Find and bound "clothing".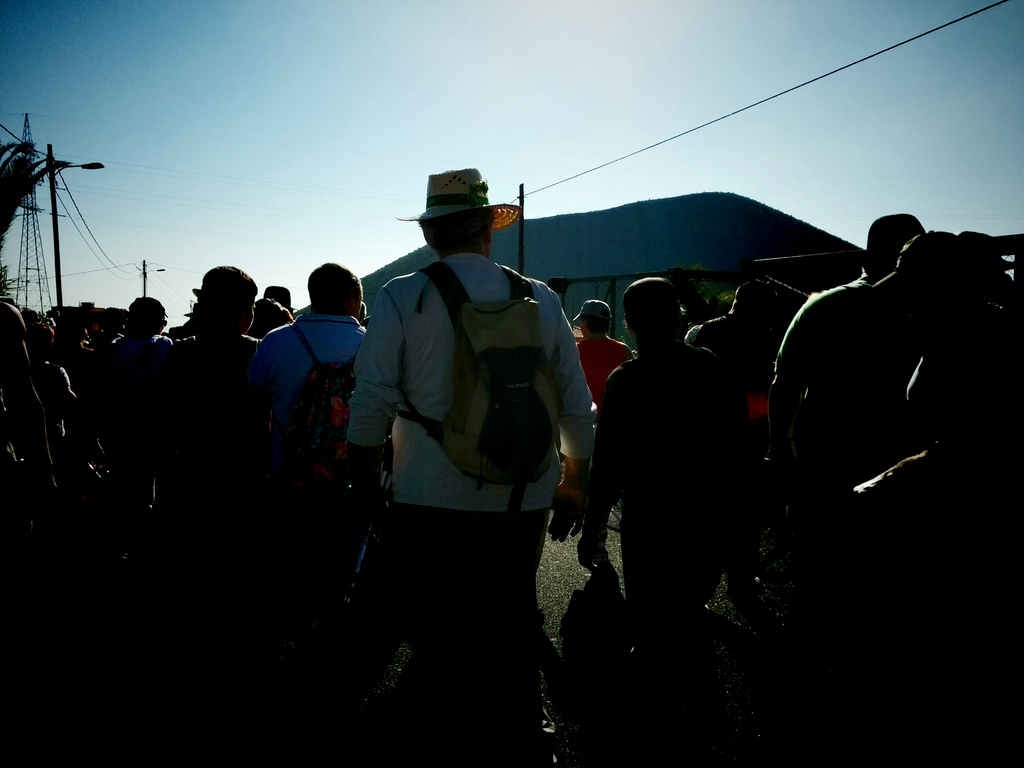
Bound: x1=916, y1=321, x2=1023, y2=652.
